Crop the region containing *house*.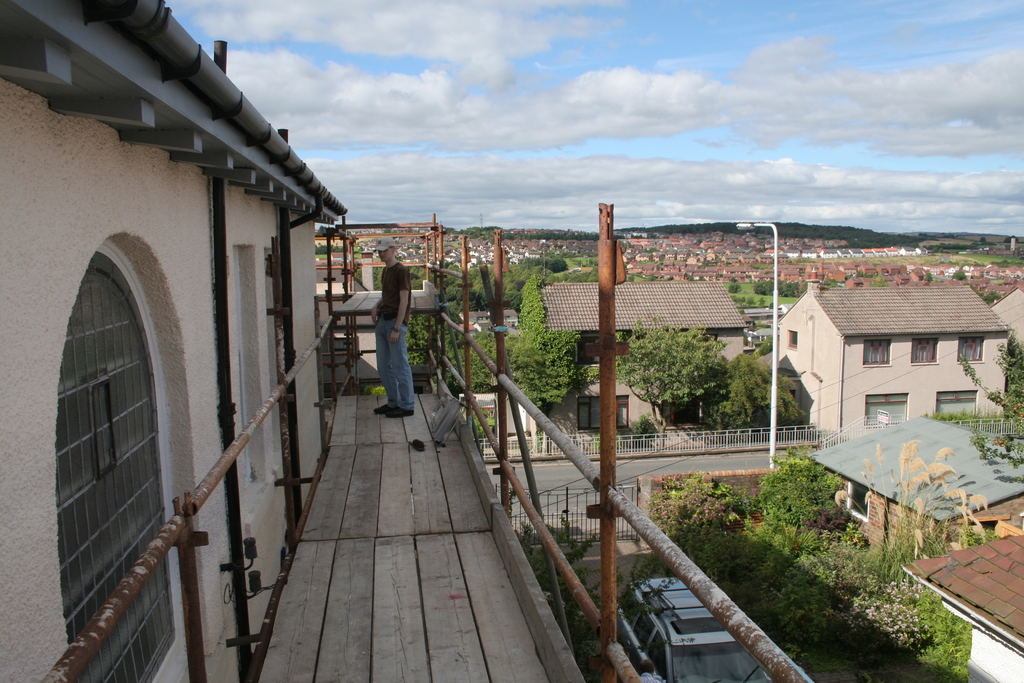
Crop region: region(810, 404, 1023, 573).
